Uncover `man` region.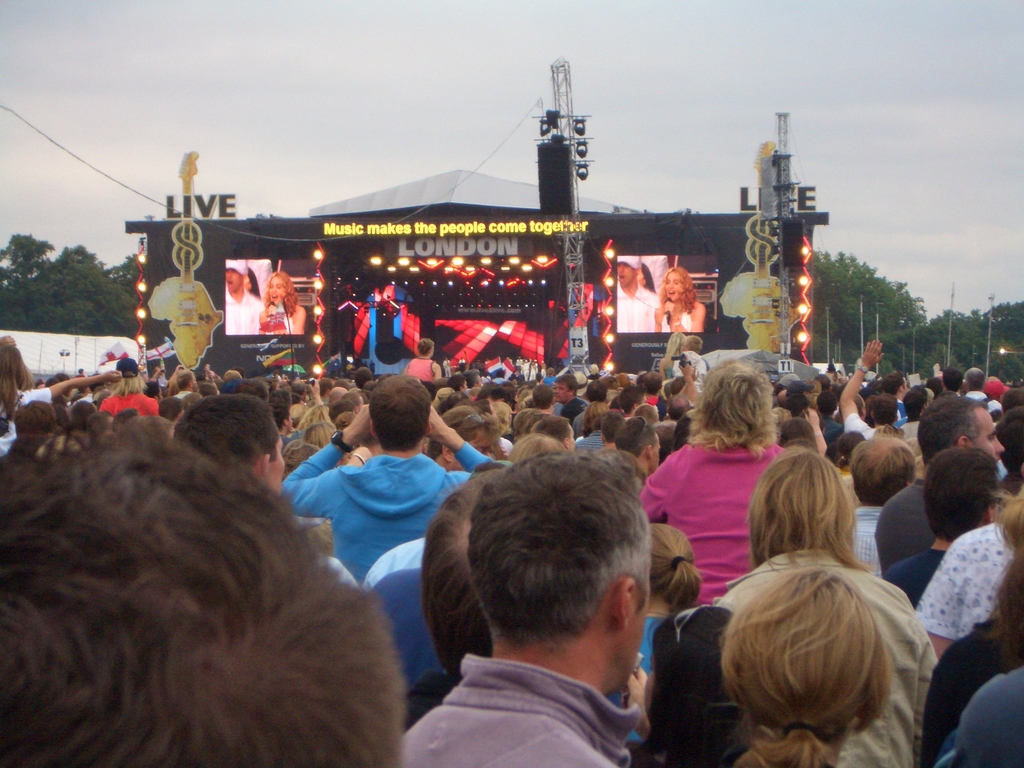
Uncovered: [877,389,1007,570].
